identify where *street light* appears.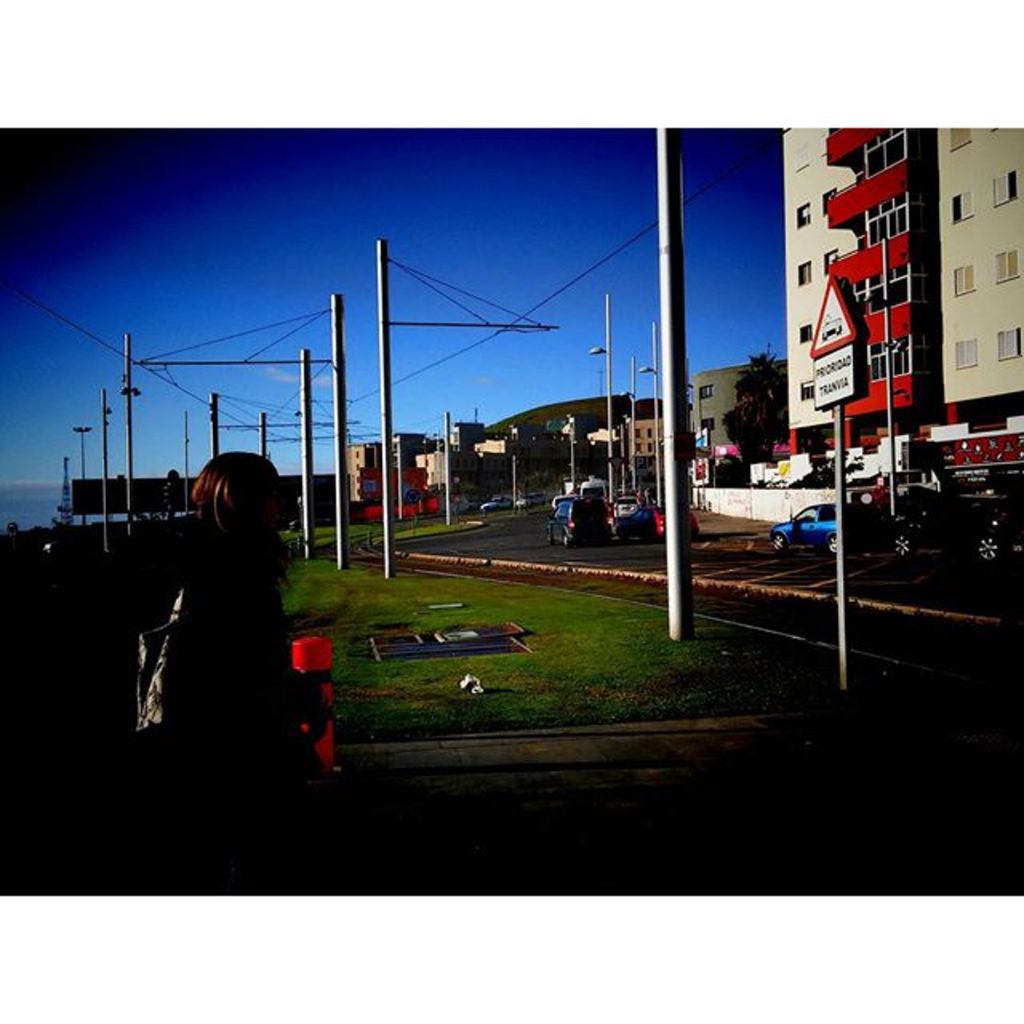
Appears at 616 354 638 498.
